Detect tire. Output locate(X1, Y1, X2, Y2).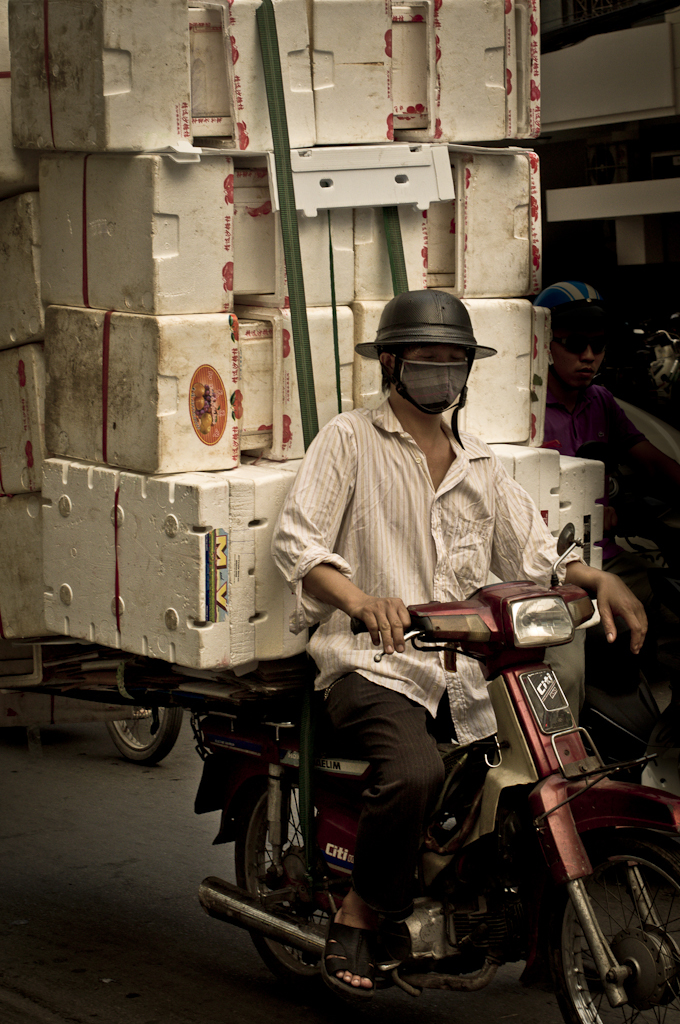
locate(101, 693, 198, 767).
